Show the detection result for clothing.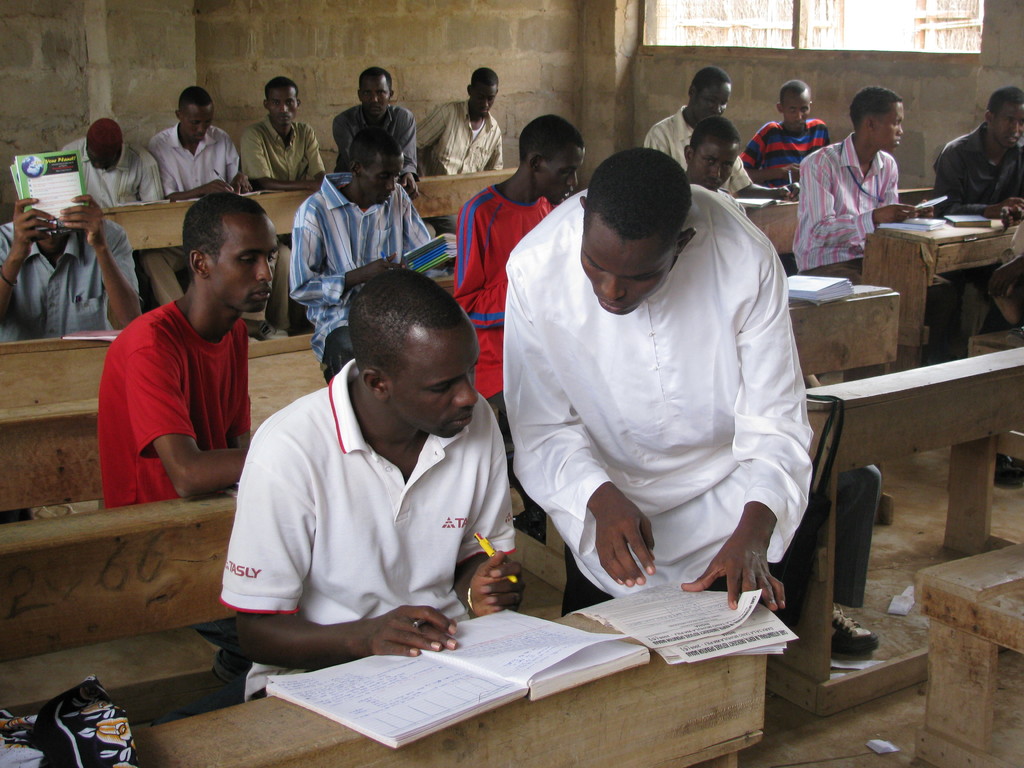
{"left": 454, "top": 202, "right": 550, "bottom": 404}.
